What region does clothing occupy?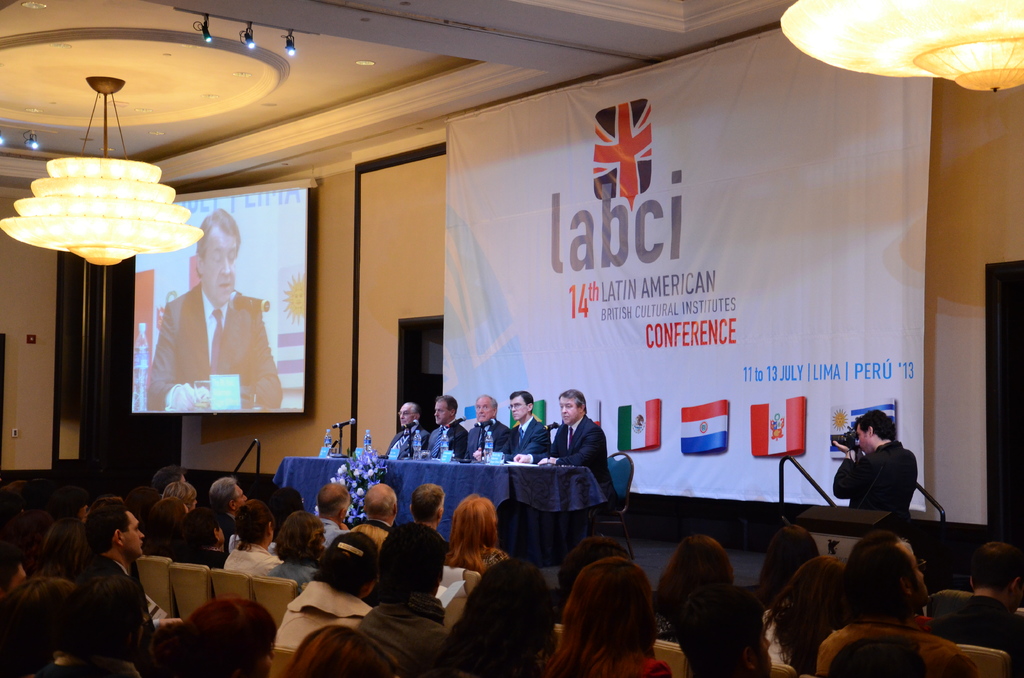
region(68, 547, 127, 585).
